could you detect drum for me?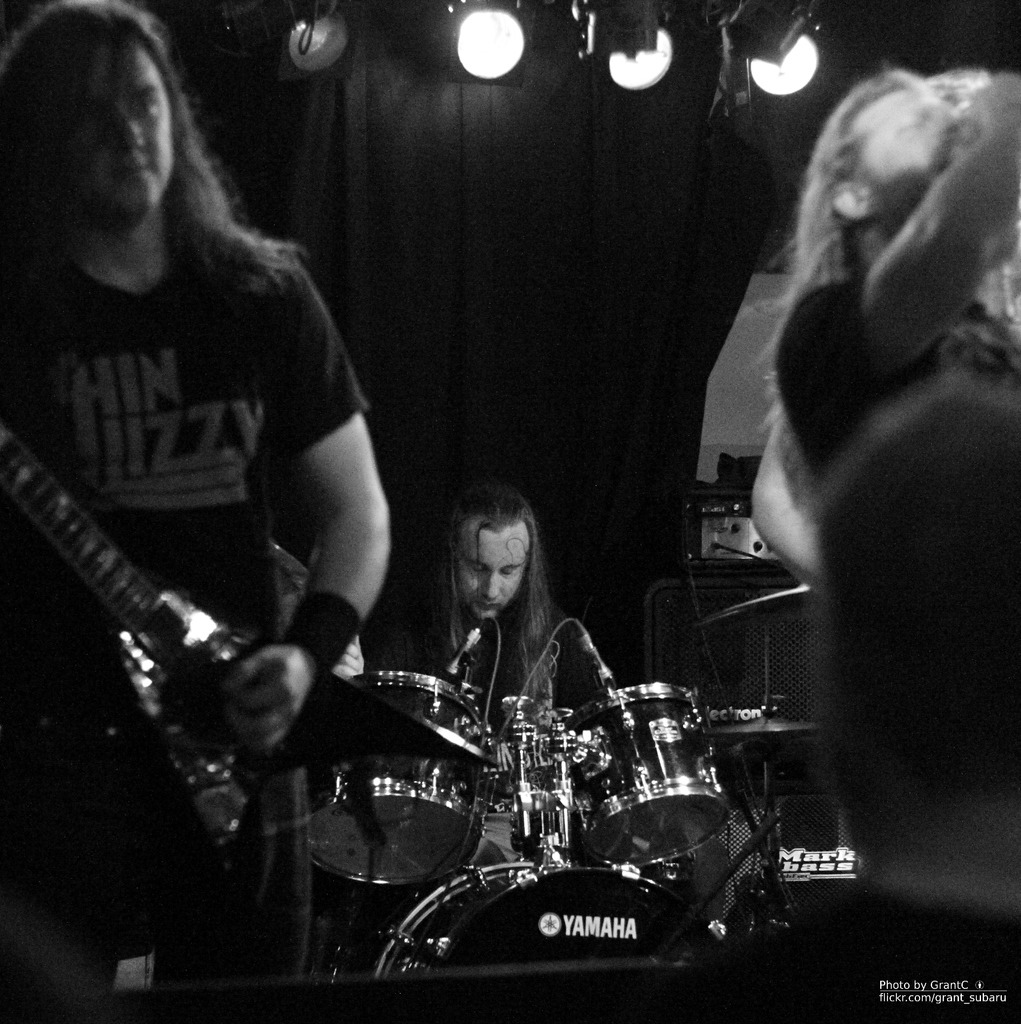
Detection result: (left=310, top=671, right=498, bottom=886).
